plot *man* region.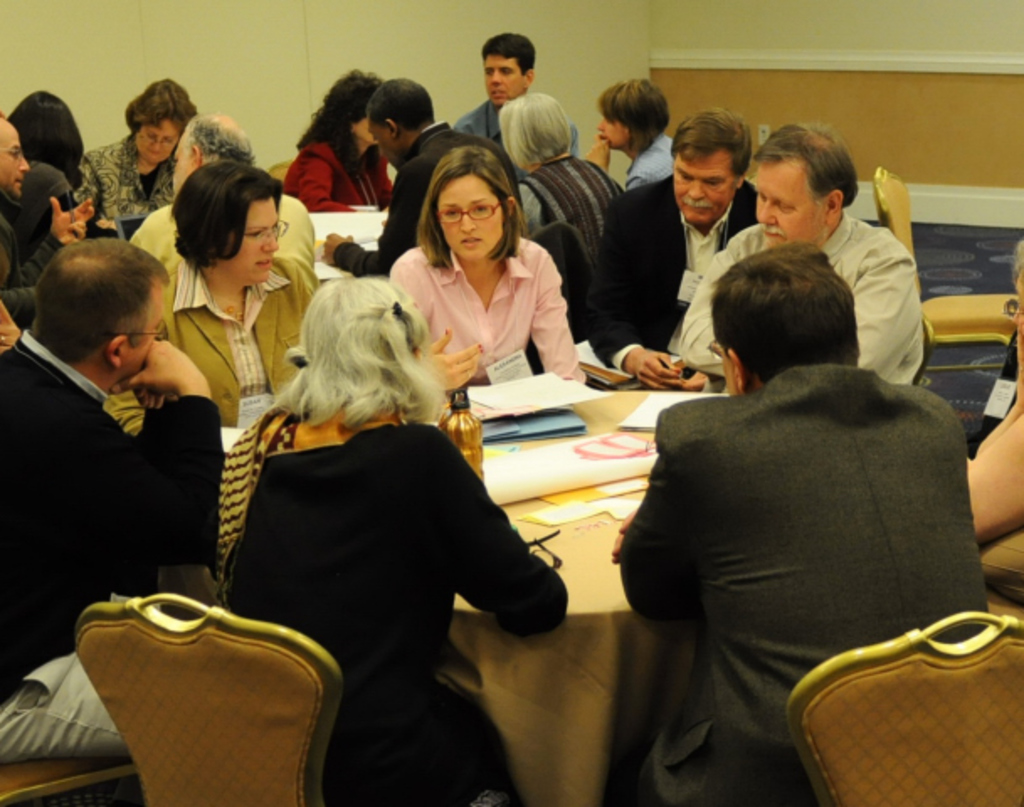
Plotted at bbox=[625, 161, 984, 806].
